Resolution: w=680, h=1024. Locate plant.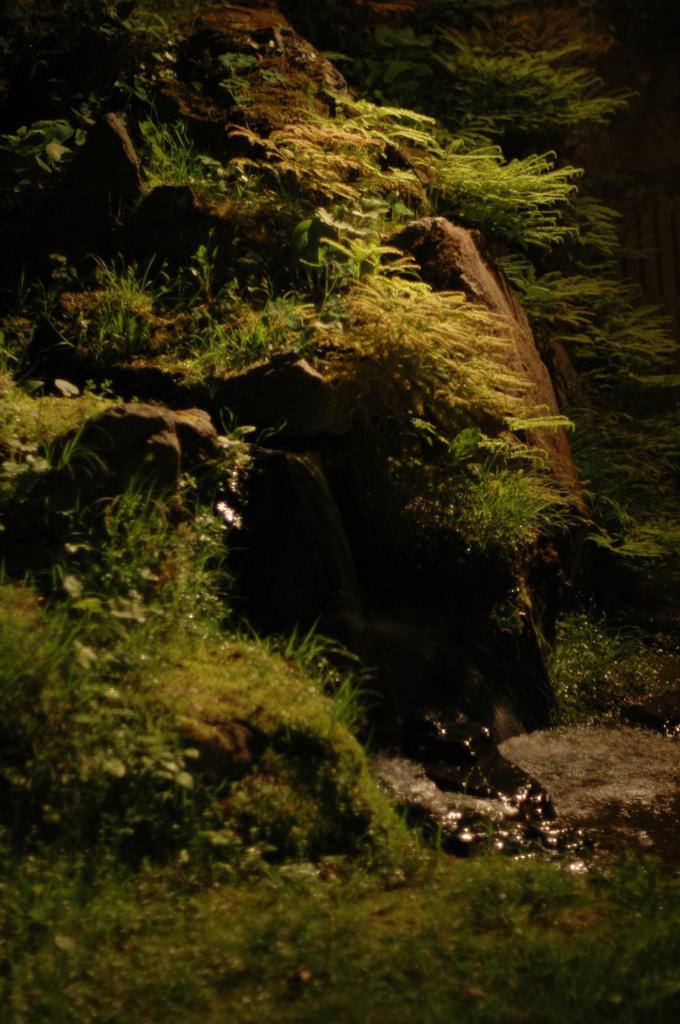
[x1=415, y1=401, x2=570, y2=541].
